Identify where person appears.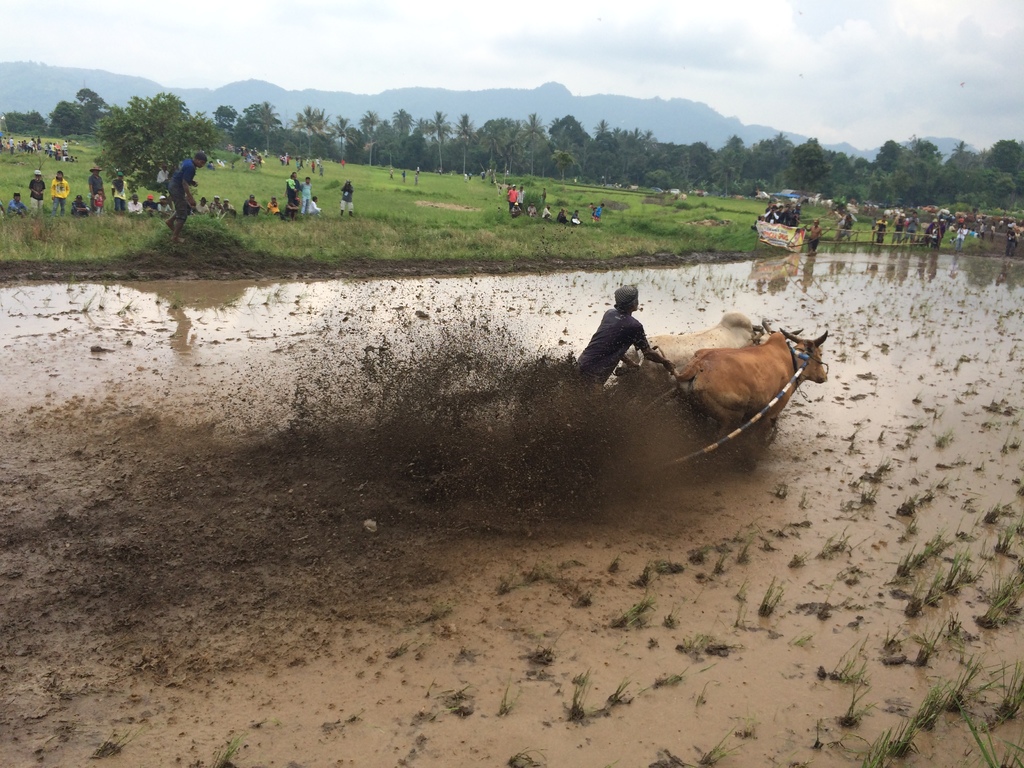
Appears at region(506, 184, 518, 210).
